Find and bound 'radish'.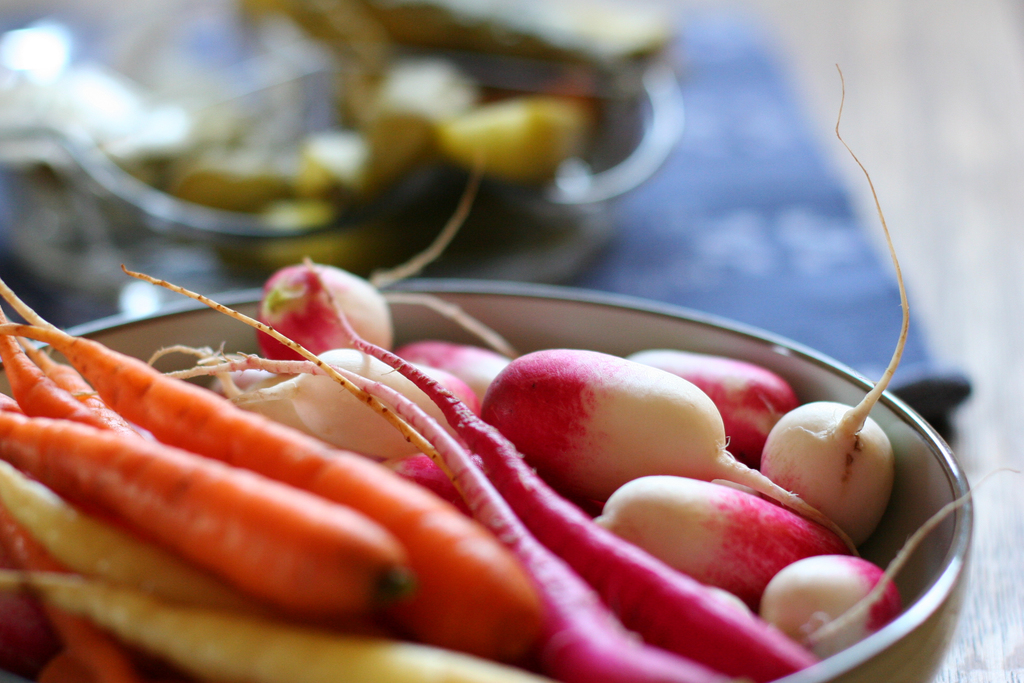
Bound: 307, 262, 815, 682.
